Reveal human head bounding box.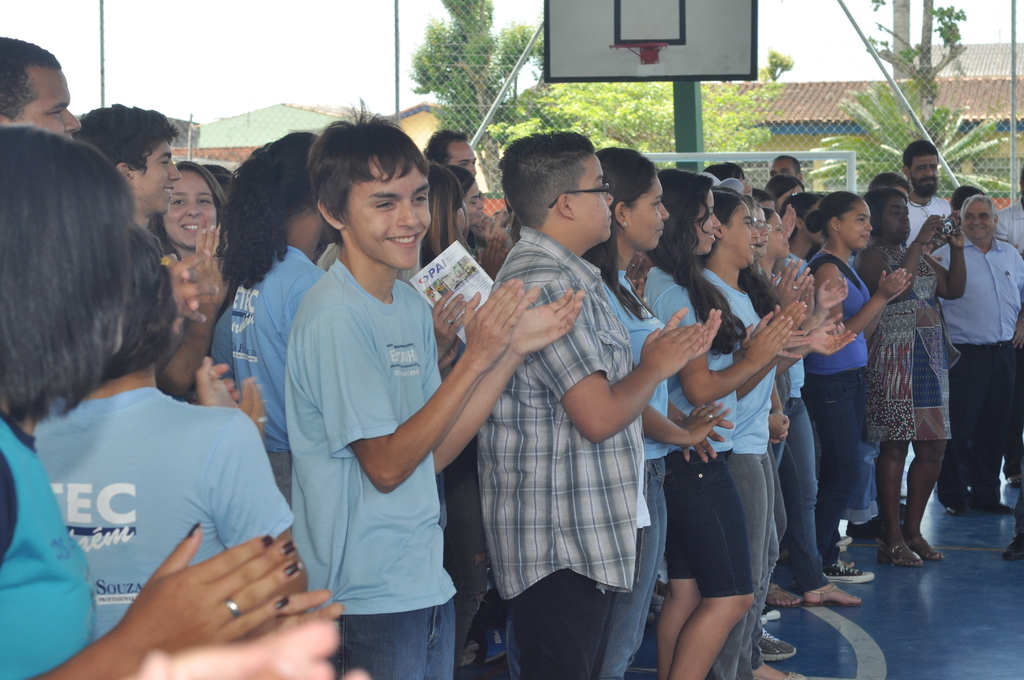
Revealed: {"left": 865, "top": 190, "right": 911, "bottom": 241}.
